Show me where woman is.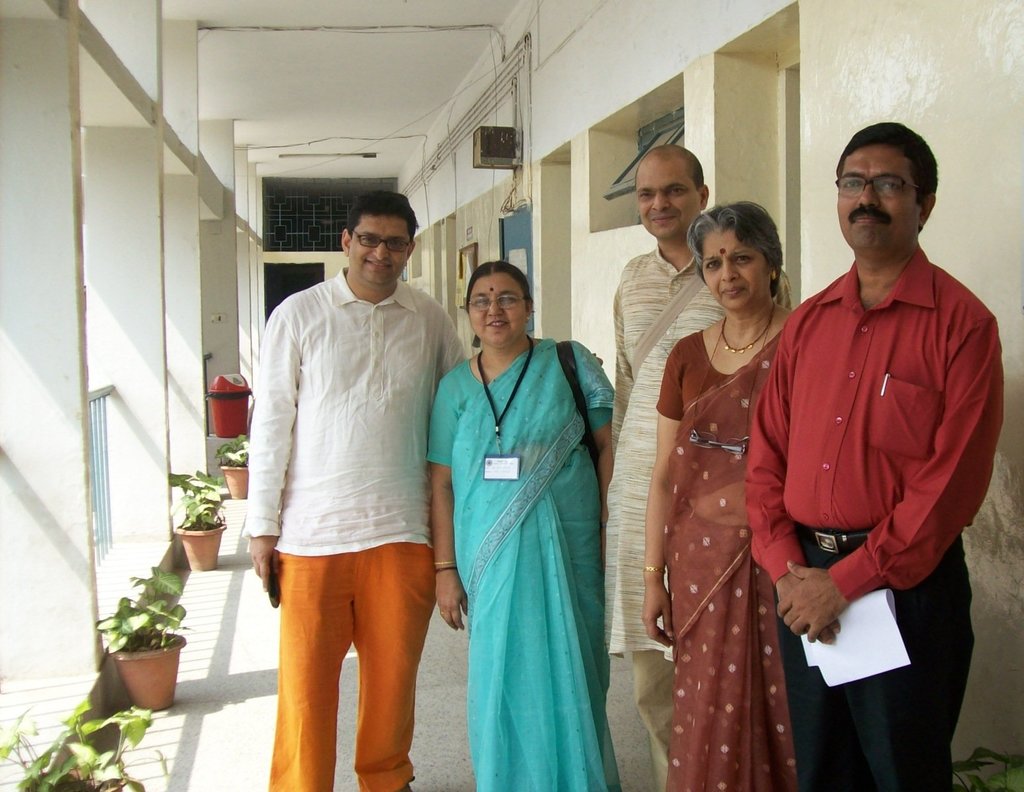
woman is at {"left": 640, "top": 203, "right": 806, "bottom": 791}.
